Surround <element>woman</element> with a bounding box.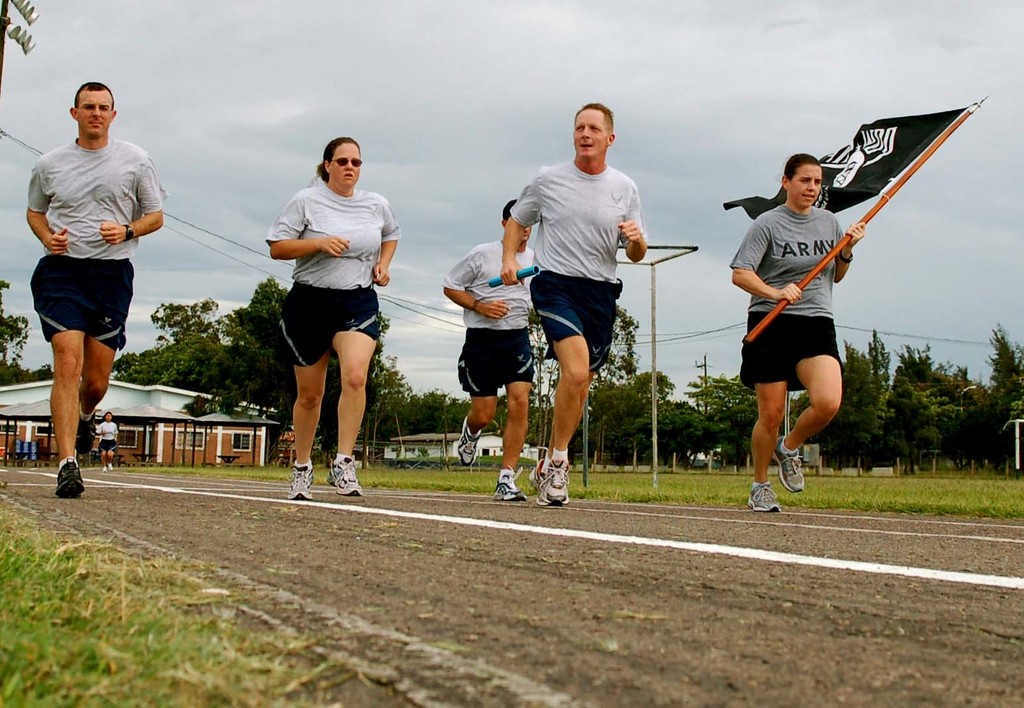
BBox(726, 155, 870, 510).
